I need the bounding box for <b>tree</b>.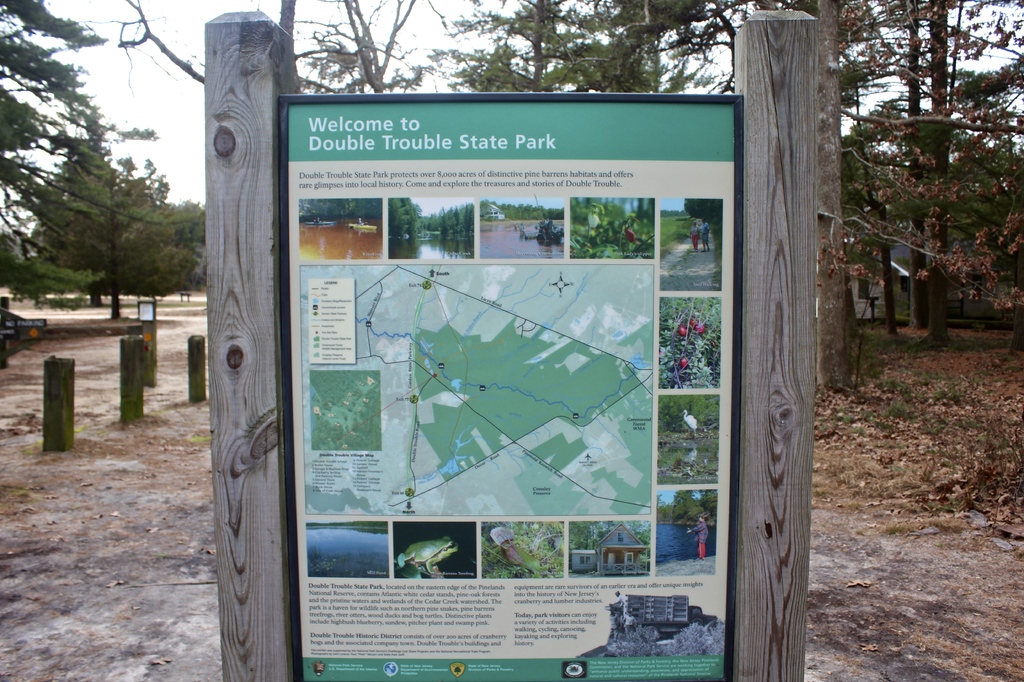
Here it is: bbox=(576, 0, 720, 98).
